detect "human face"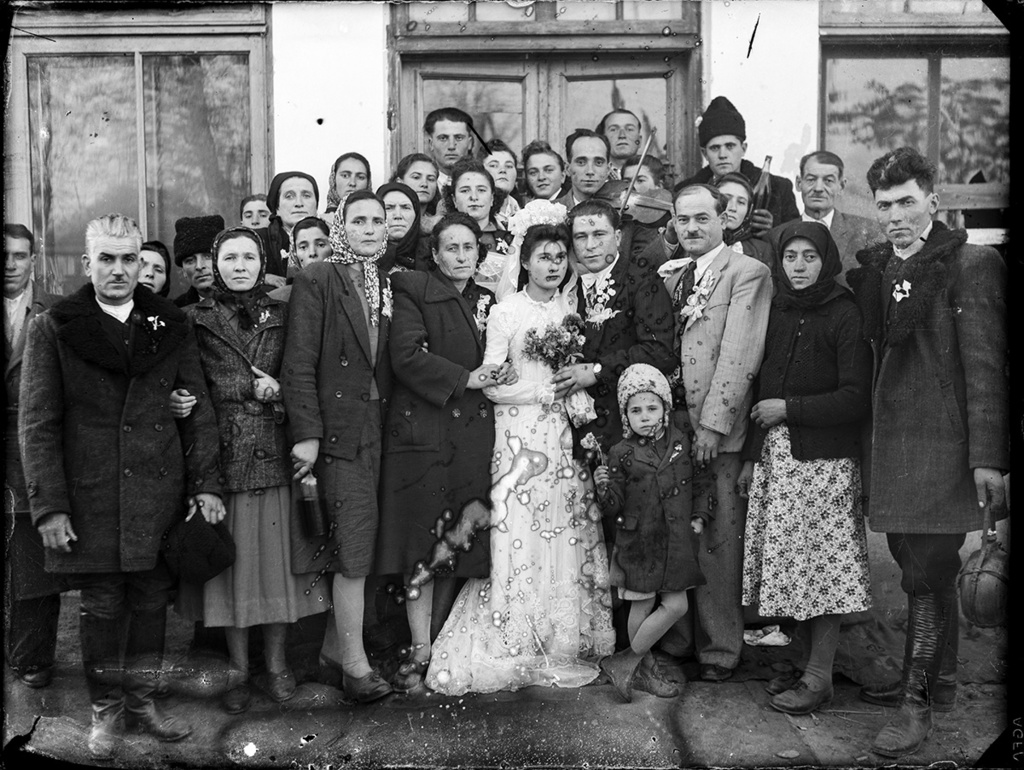
l=524, t=154, r=560, b=193
